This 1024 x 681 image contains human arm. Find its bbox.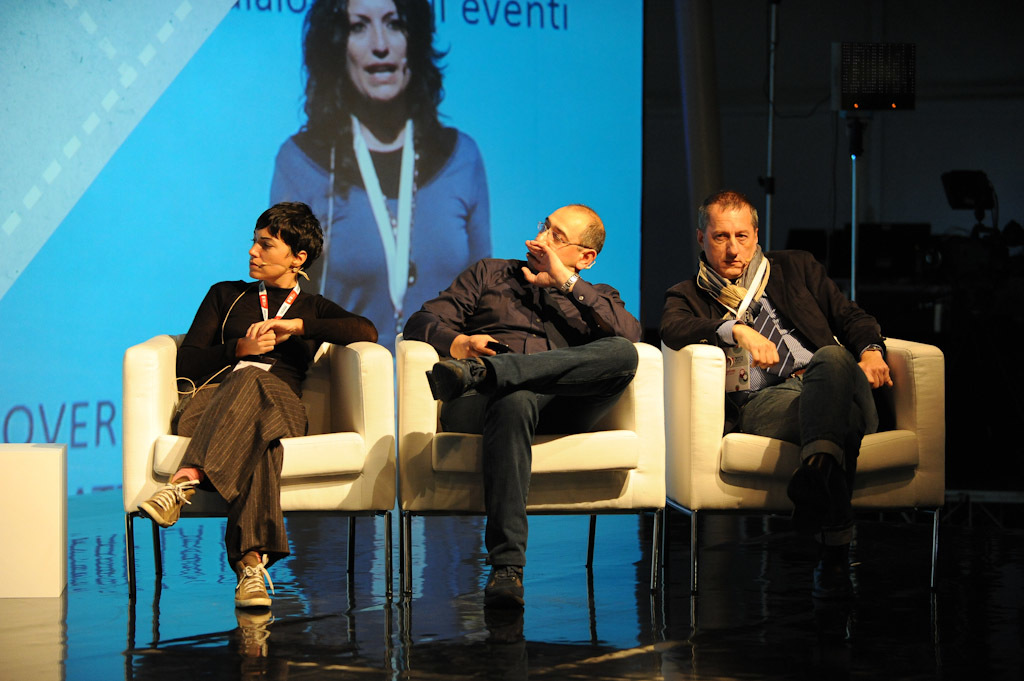
box(408, 270, 511, 356).
